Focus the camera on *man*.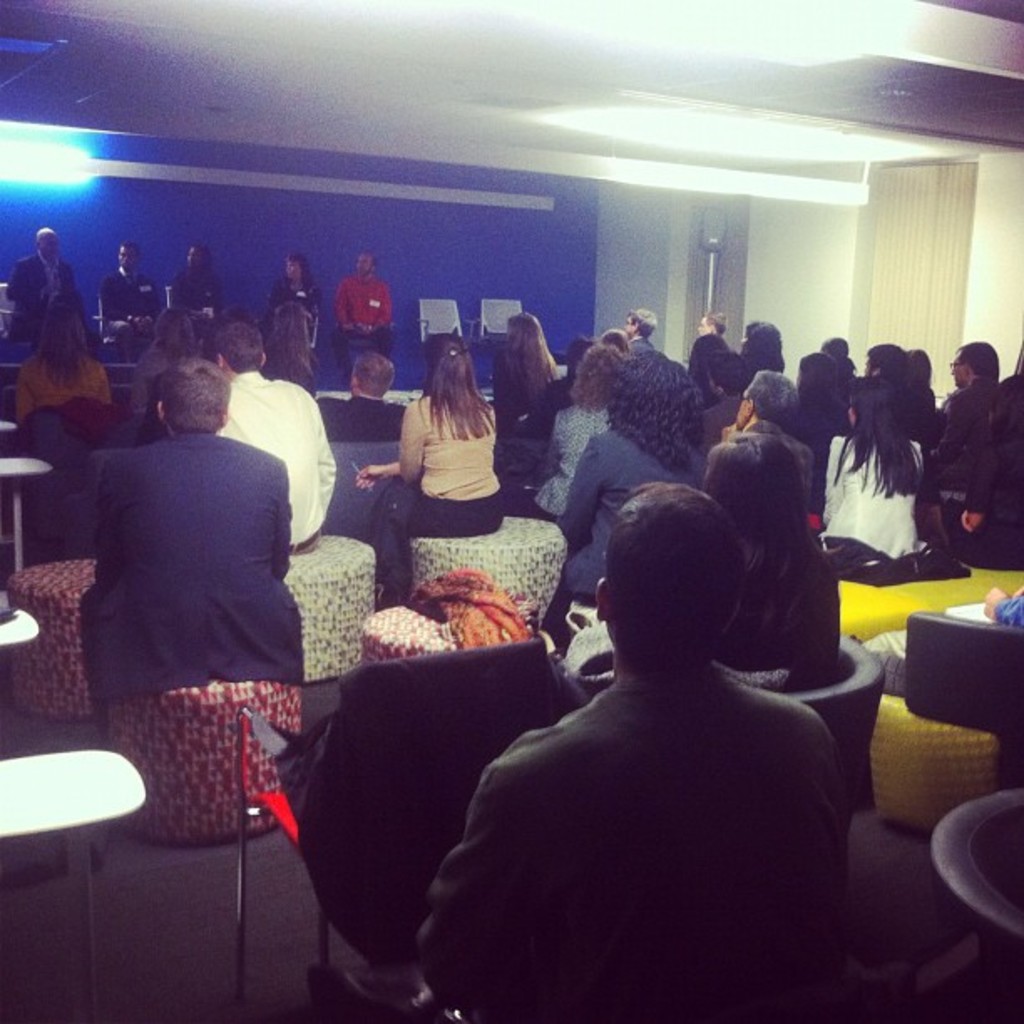
Focus region: (77,353,305,738).
